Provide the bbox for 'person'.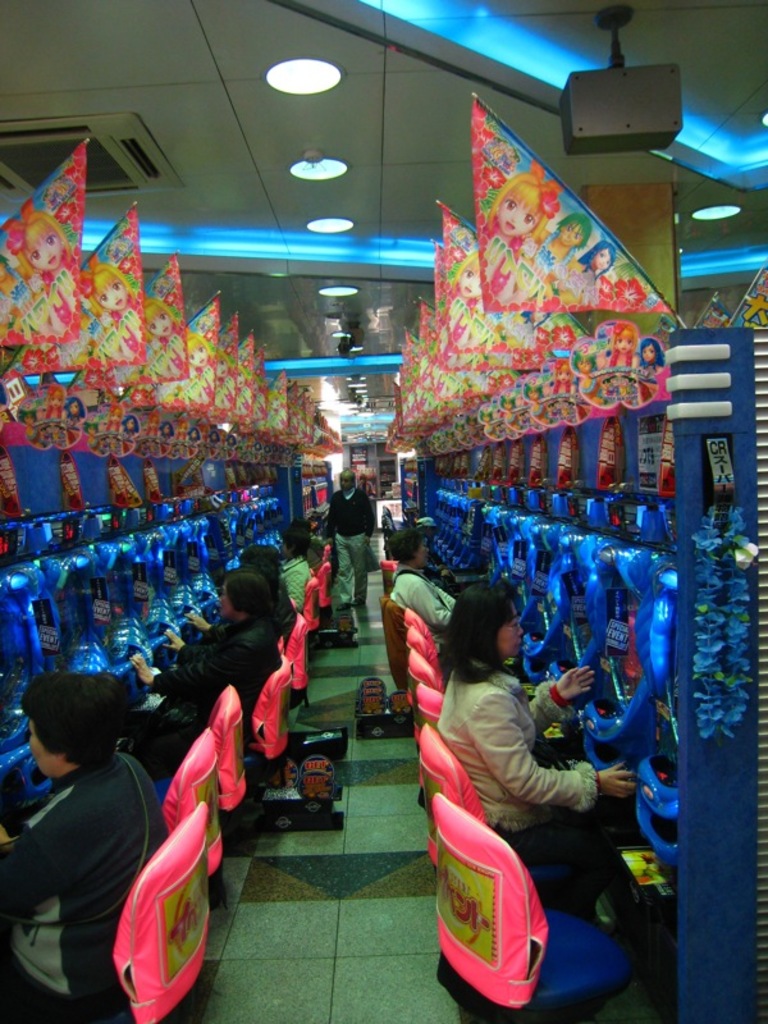
<region>15, 212, 73, 332</region>.
